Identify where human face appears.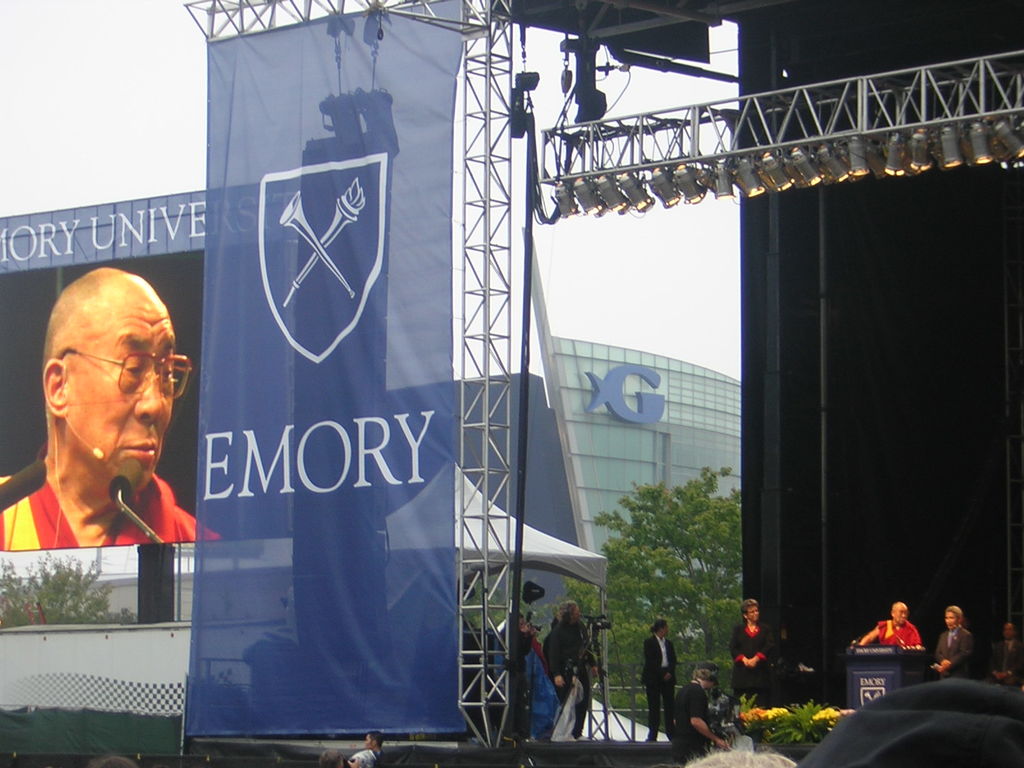
Appears at crop(748, 604, 762, 621).
